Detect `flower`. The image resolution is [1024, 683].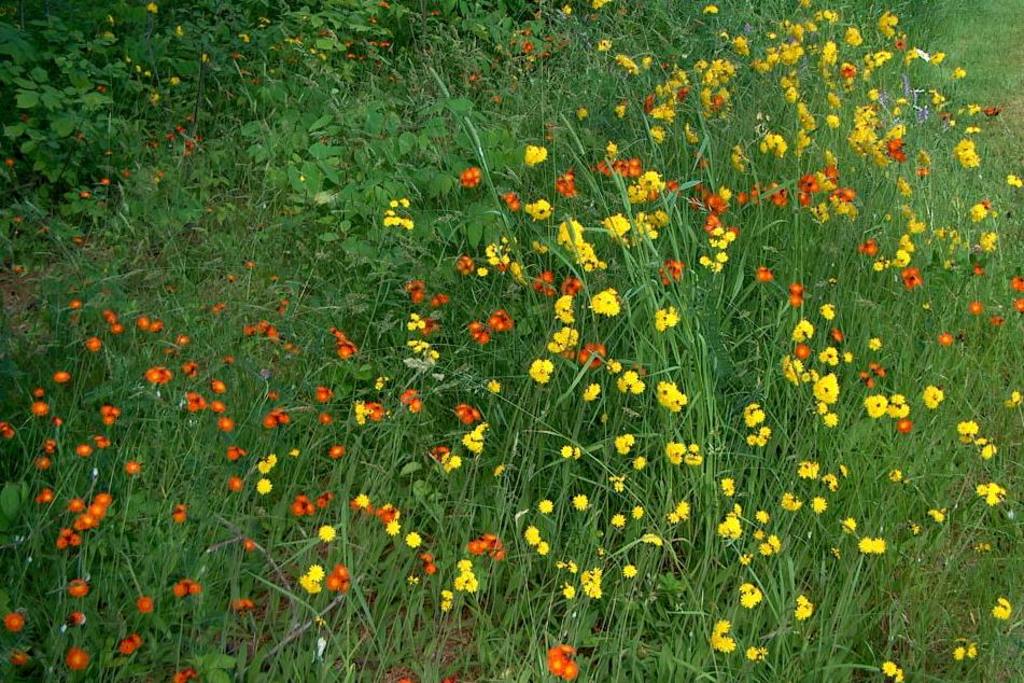
x1=237, y1=538, x2=256, y2=550.
